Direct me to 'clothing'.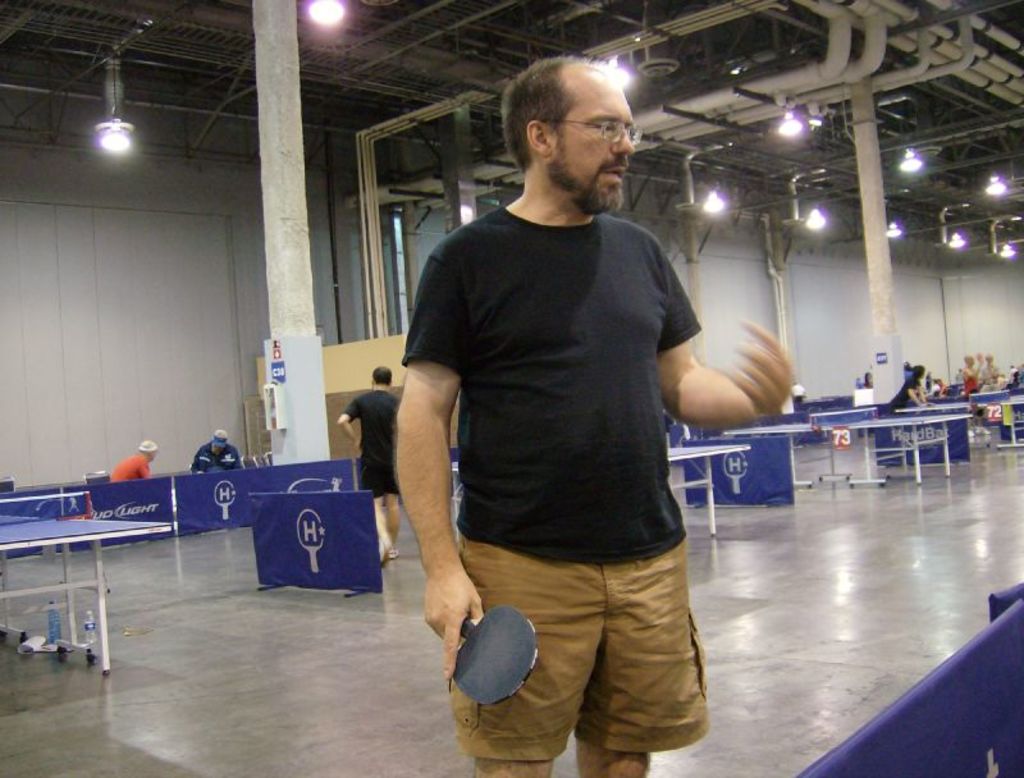
Direction: {"x1": 344, "y1": 389, "x2": 410, "y2": 502}.
